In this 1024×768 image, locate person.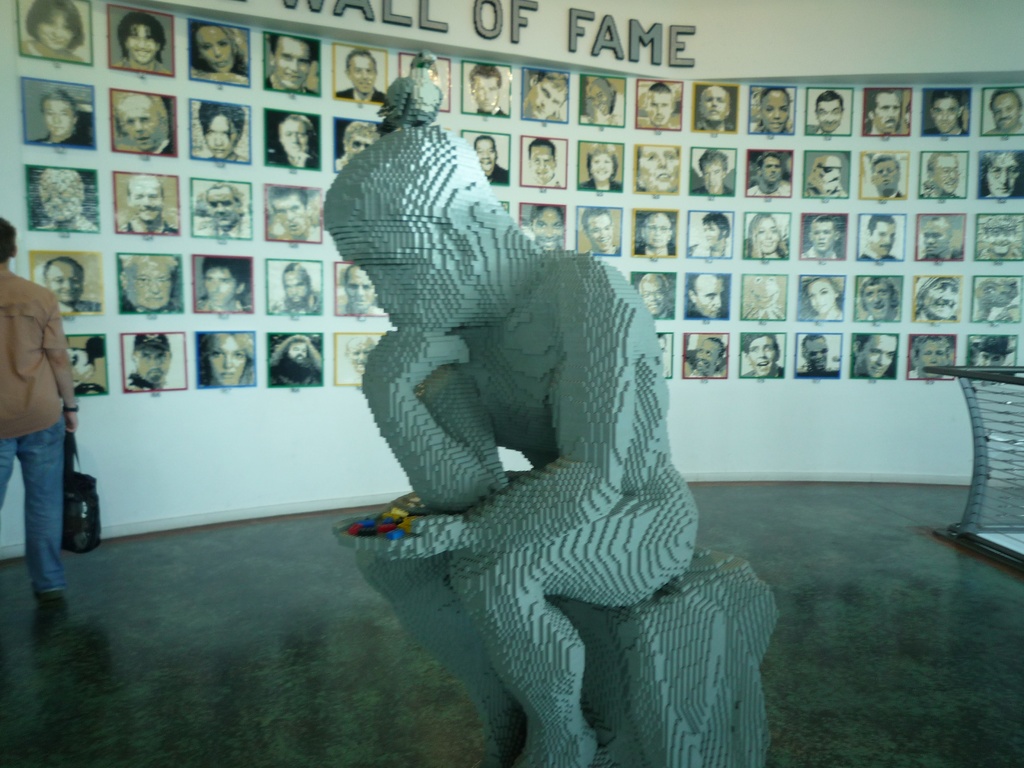
Bounding box: (x1=637, y1=83, x2=679, y2=129).
